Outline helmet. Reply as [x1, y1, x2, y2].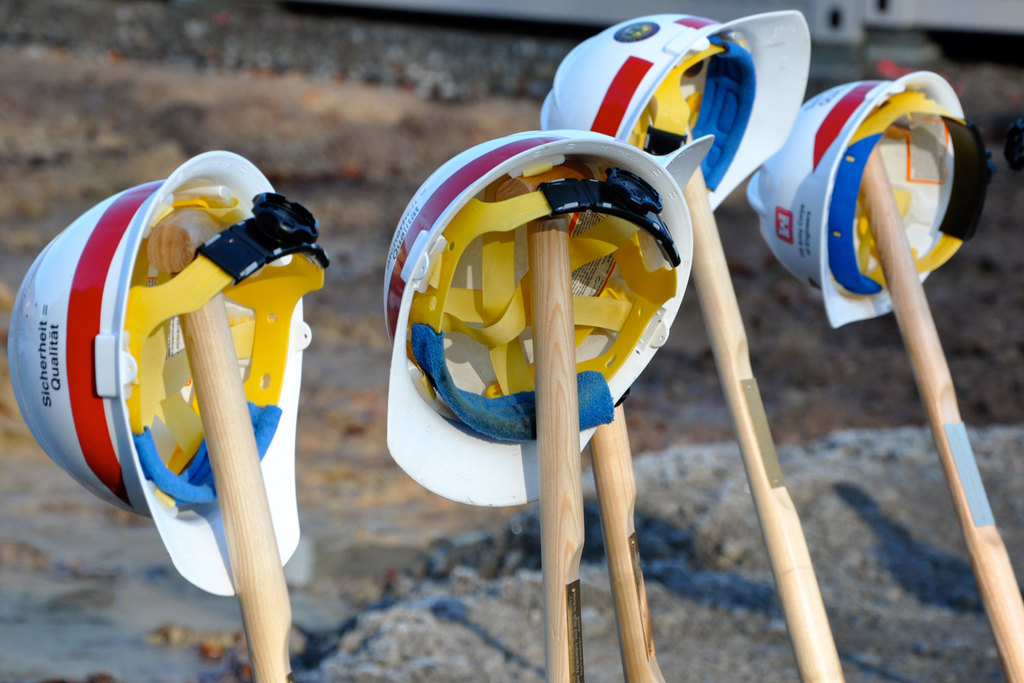
[538, 10, 814, 214].
